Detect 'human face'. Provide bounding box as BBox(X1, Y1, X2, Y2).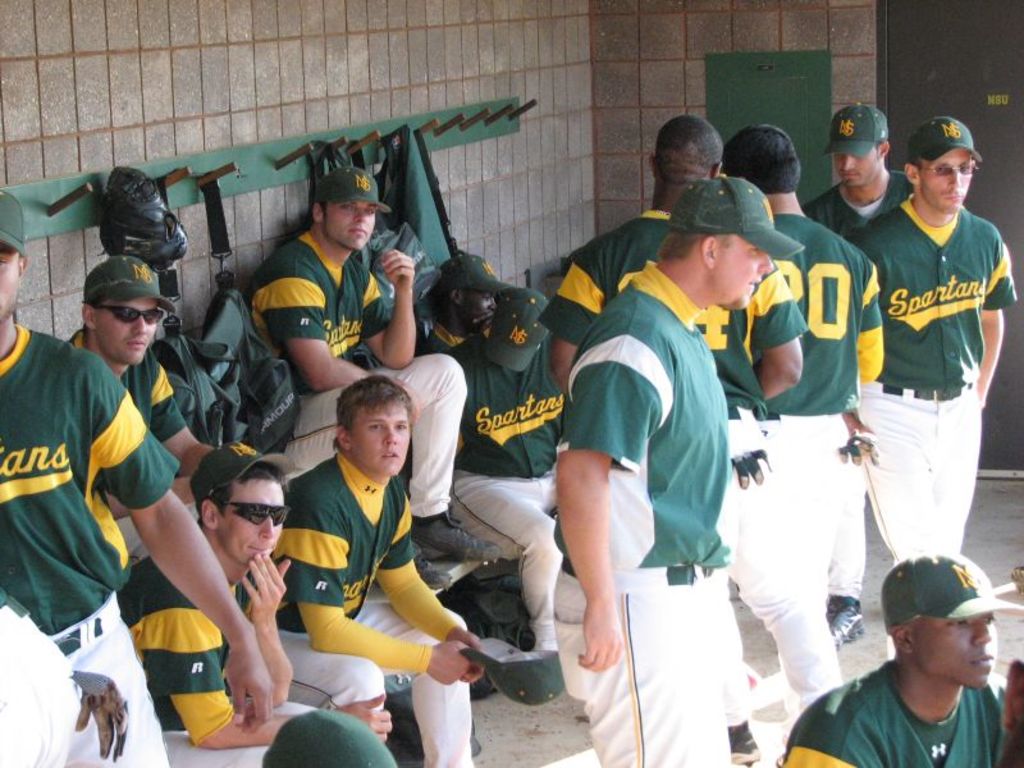
BBox(351, 402, 421, 488).
